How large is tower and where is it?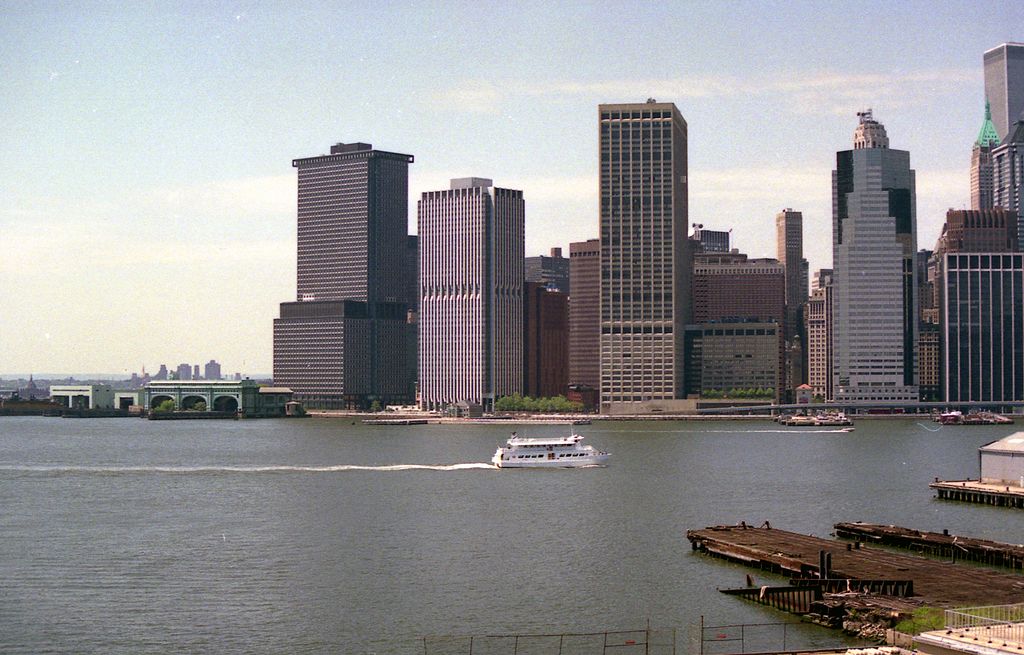
Bounding box: region(964, 108, 1023, 214).
